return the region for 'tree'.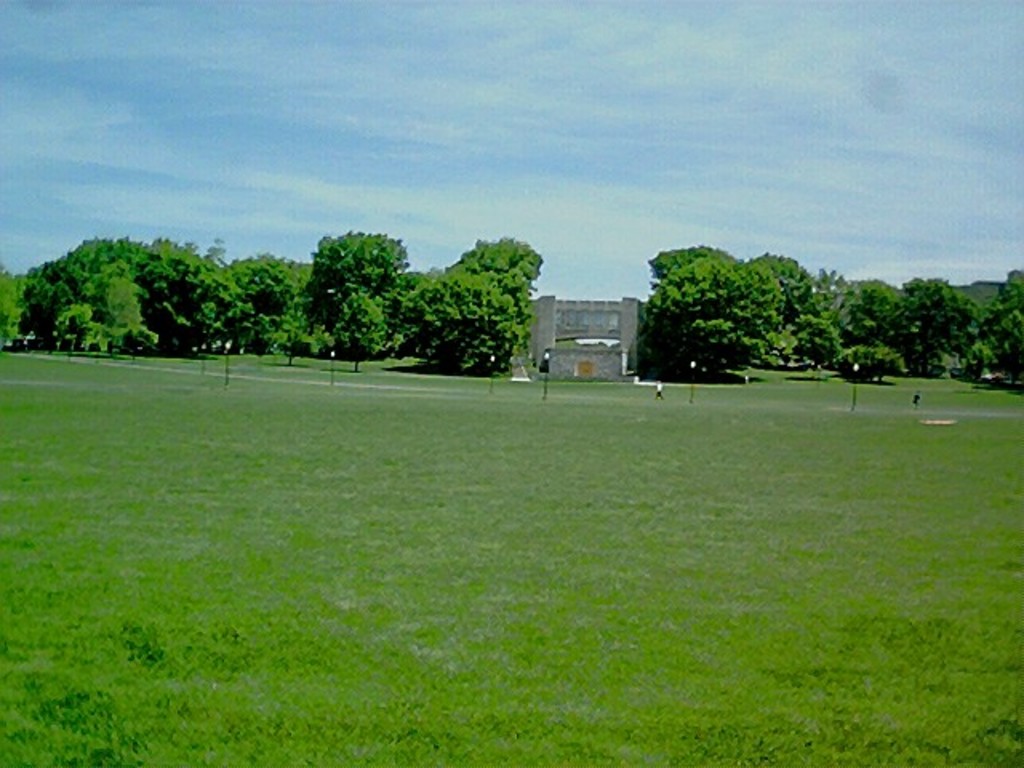
left=0, top=270, right=35, bottom=349.
